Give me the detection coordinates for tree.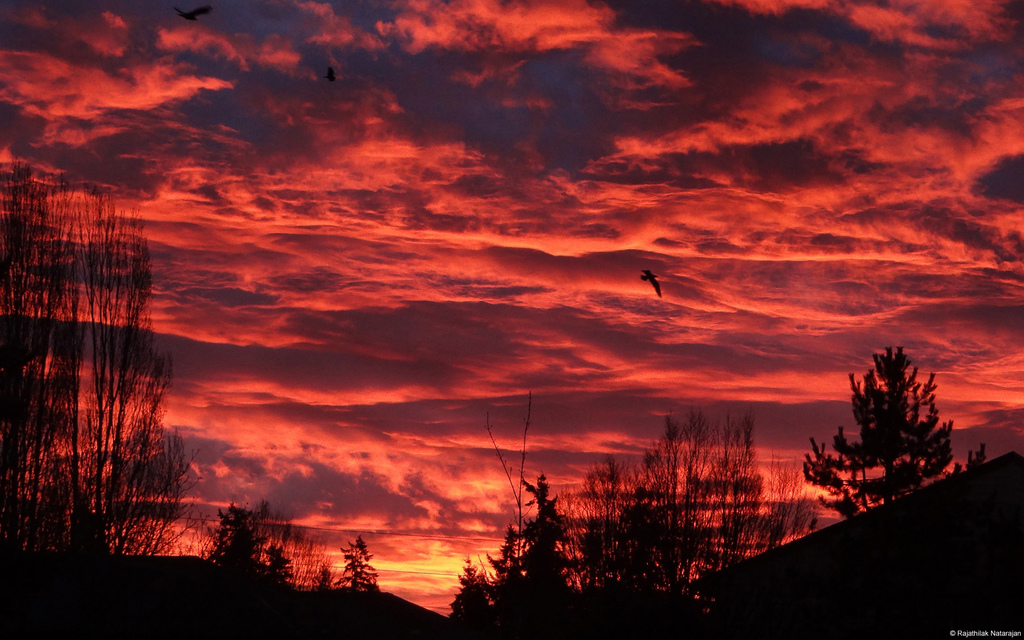
x1=482 y1=537 x2=528 y2=632.
